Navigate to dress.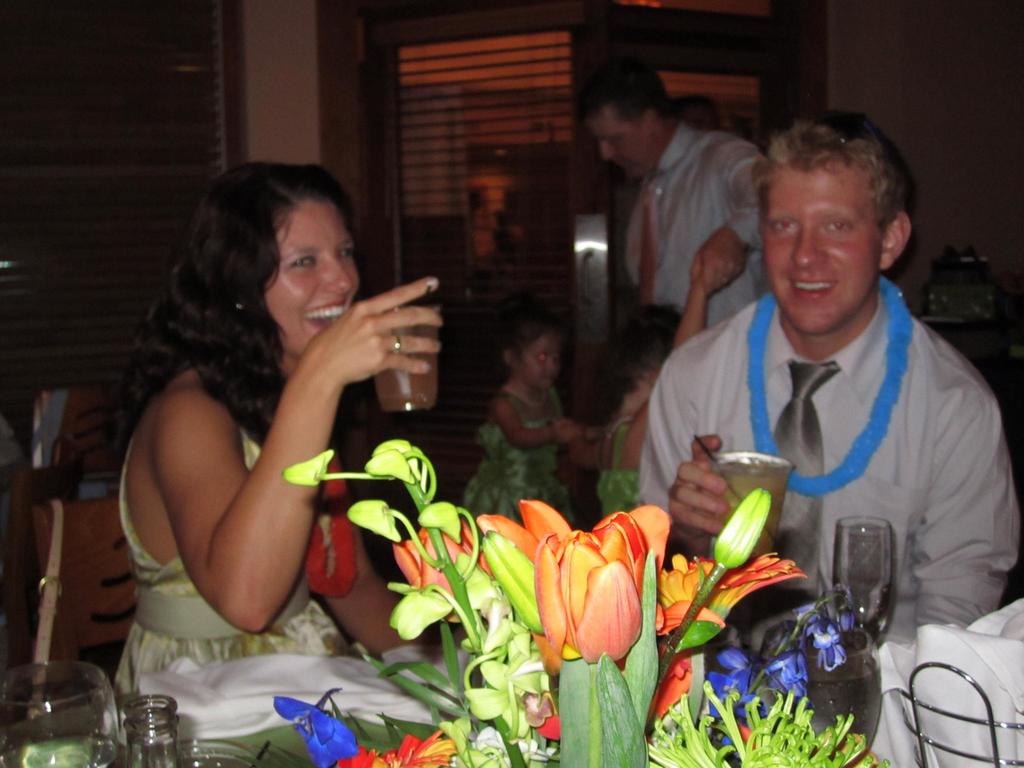
Navigation target: {"x1": 595, "y1": 424, "x2": 644, "y2": 519}.
